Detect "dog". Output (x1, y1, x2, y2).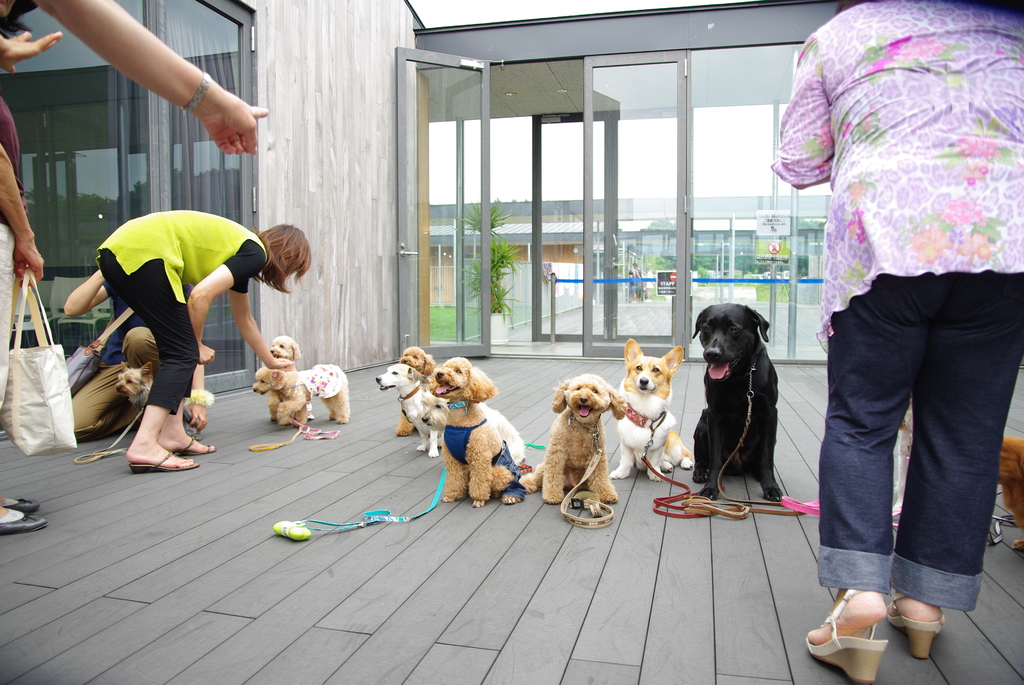
(515, 372, 628, 507).
